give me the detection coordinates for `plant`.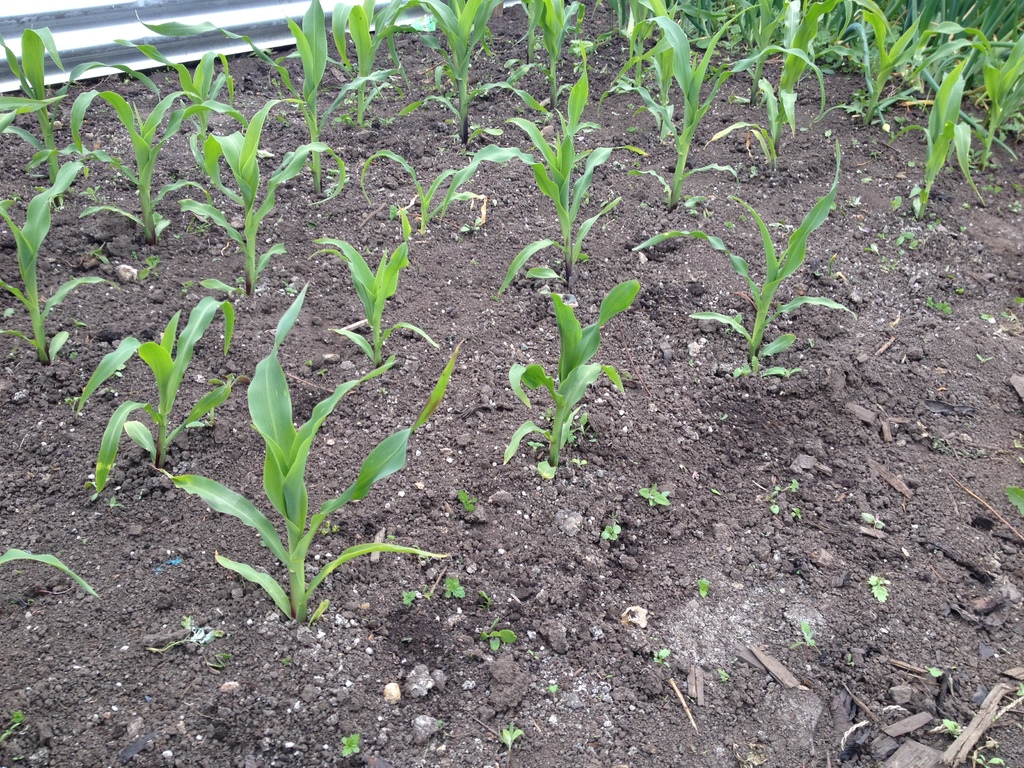
box(922, 665, 940, 675).
